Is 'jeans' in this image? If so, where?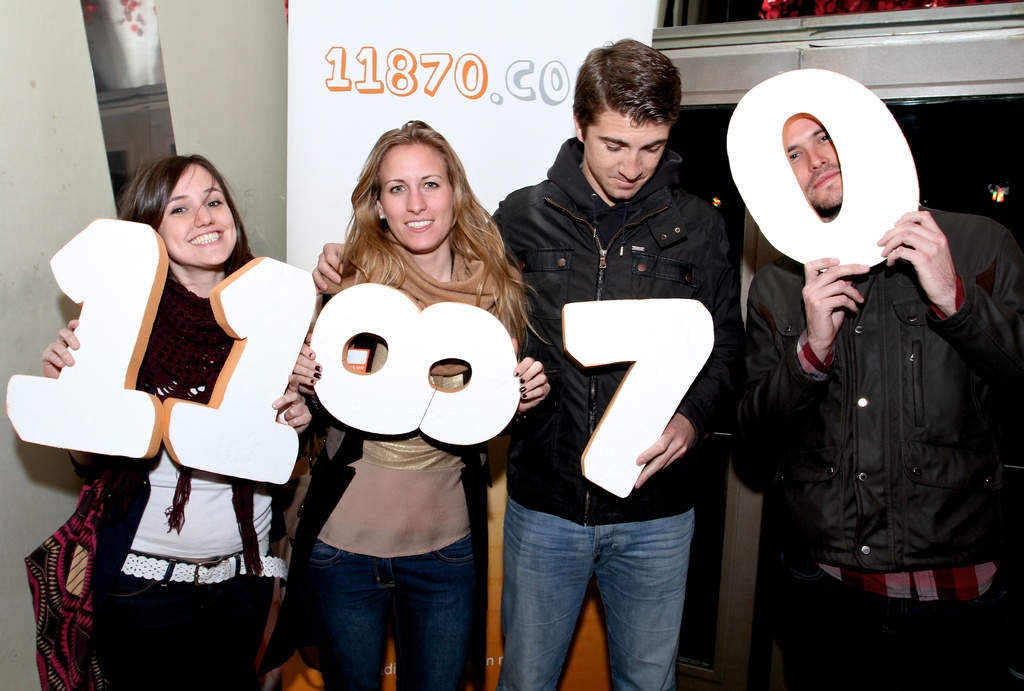
Yes, at {"left": 283, "top": 534, "right": 487, "bottom": 690}.
